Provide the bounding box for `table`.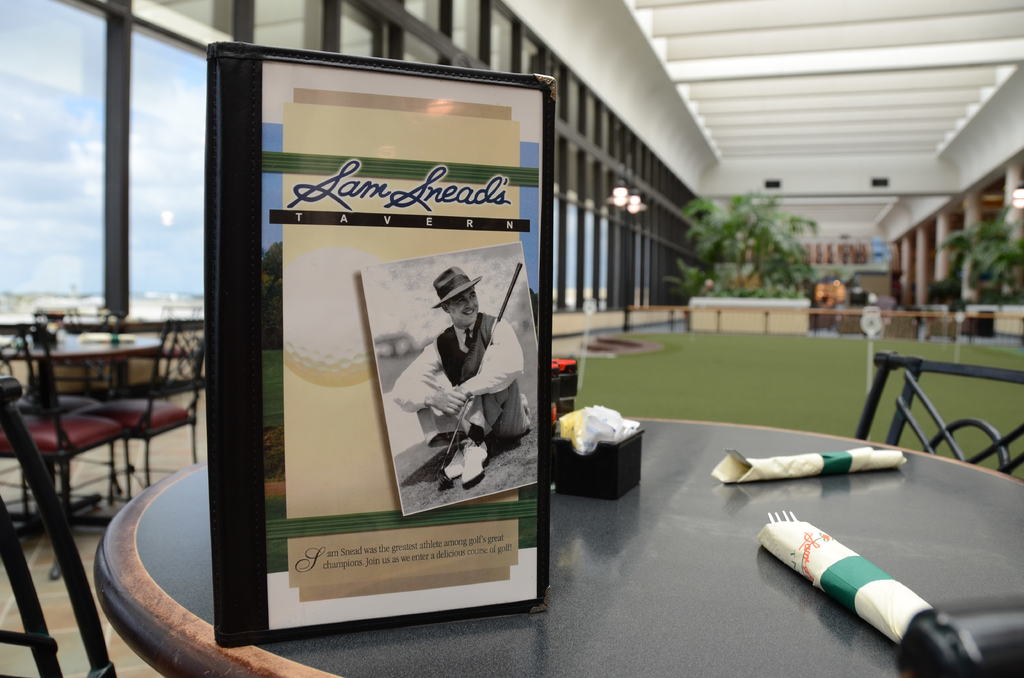
92, 419, 1023, 677.
